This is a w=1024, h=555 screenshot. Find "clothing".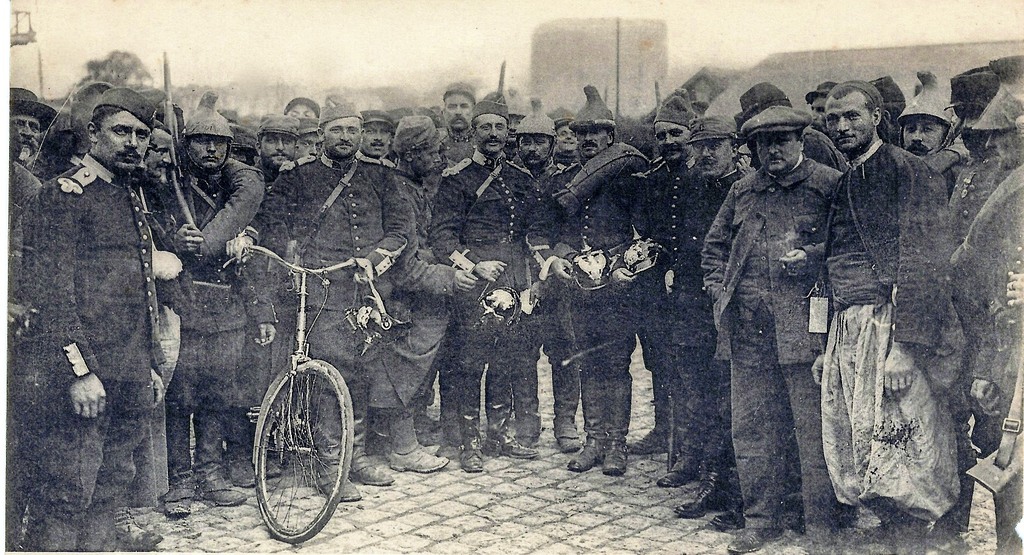
Bounding box: 936,138,1023,554.
